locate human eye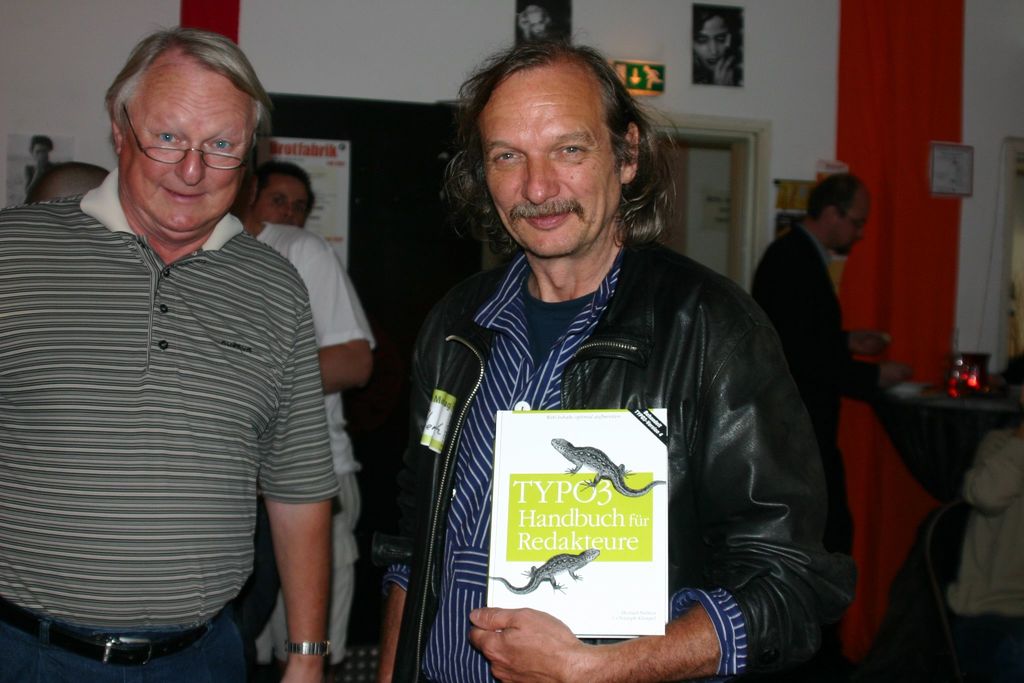
bbox=[269, 192, 288, 209]
